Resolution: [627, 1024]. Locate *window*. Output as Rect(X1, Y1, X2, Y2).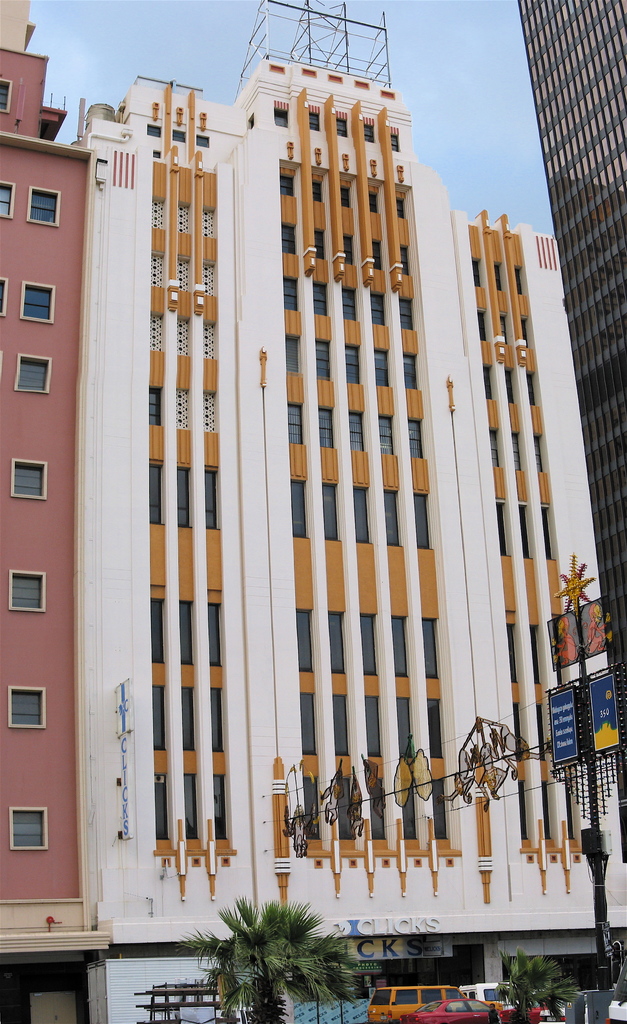
Rect(8, 808, 45, 849).
